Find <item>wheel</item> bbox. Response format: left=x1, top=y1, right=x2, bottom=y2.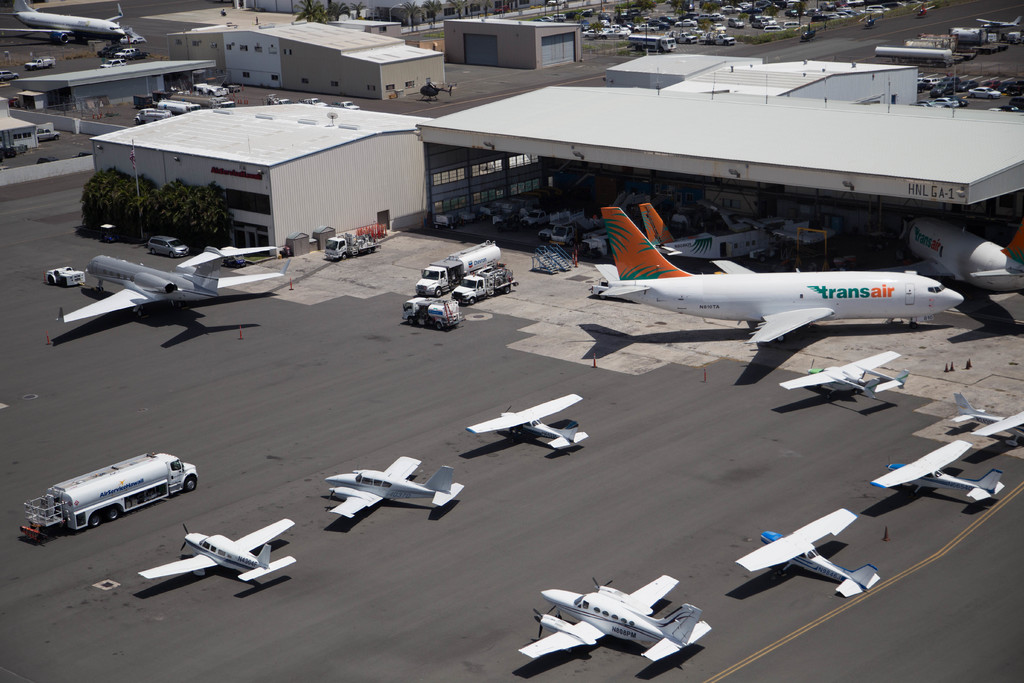
left=182, top=473, right=200, bottom=497.
